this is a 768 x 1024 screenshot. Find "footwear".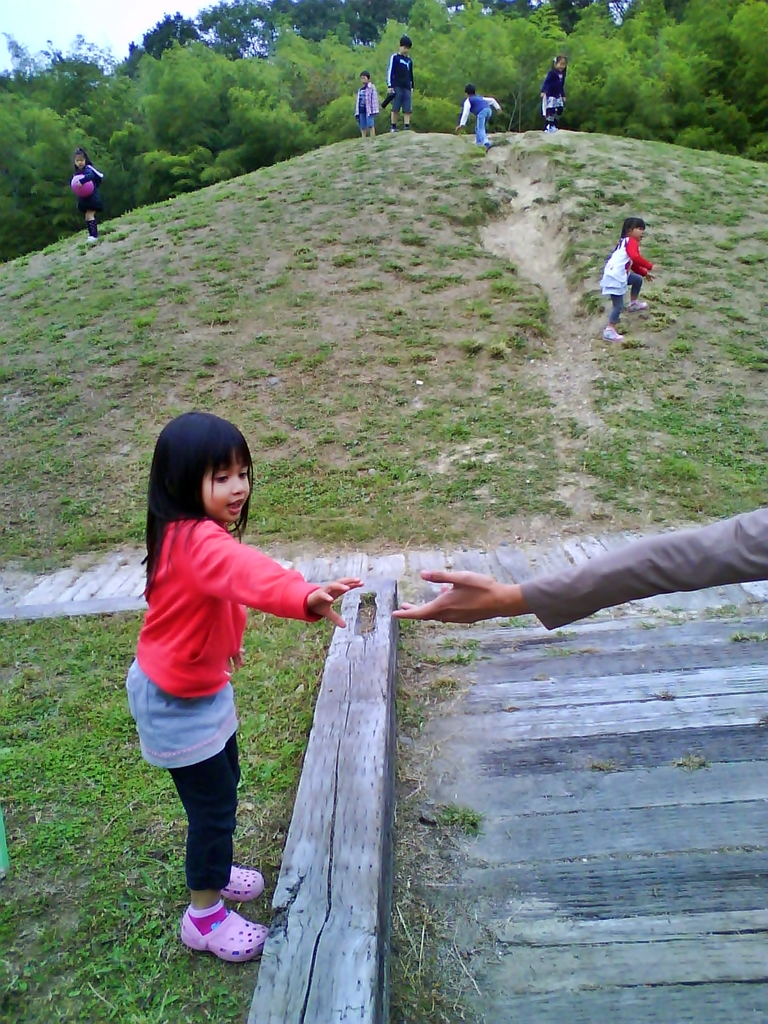
Bounding box: select_region(166, 886, 259, 962).
